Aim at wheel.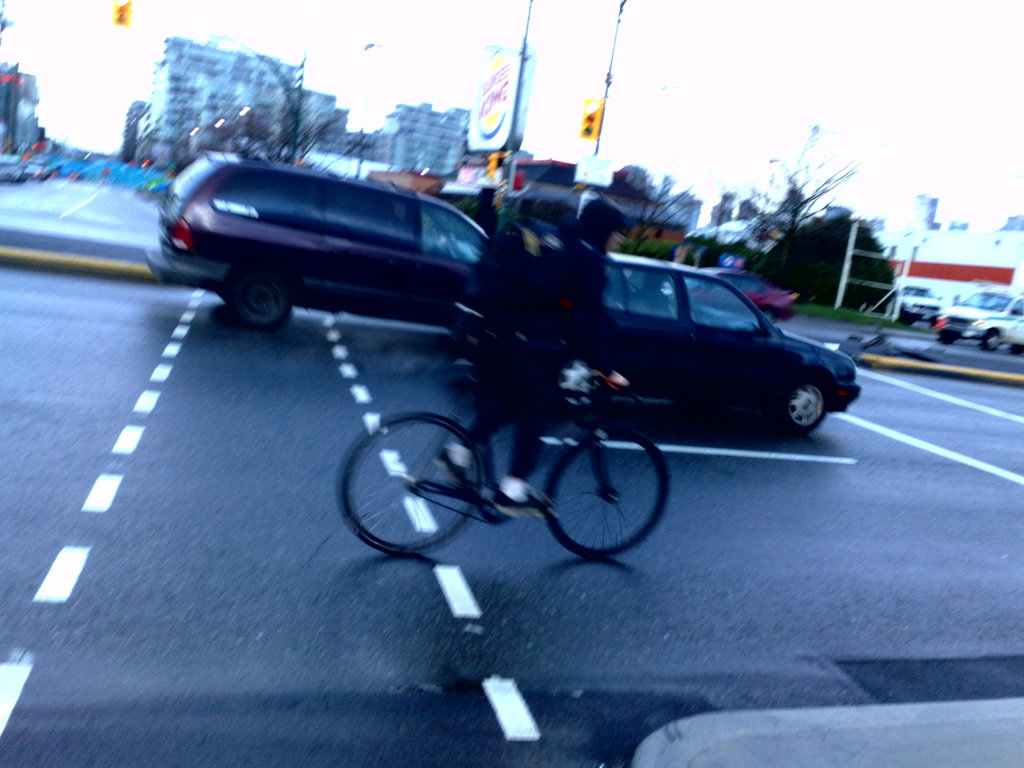
Aimed at Rect(536, 424, 674, 562).
